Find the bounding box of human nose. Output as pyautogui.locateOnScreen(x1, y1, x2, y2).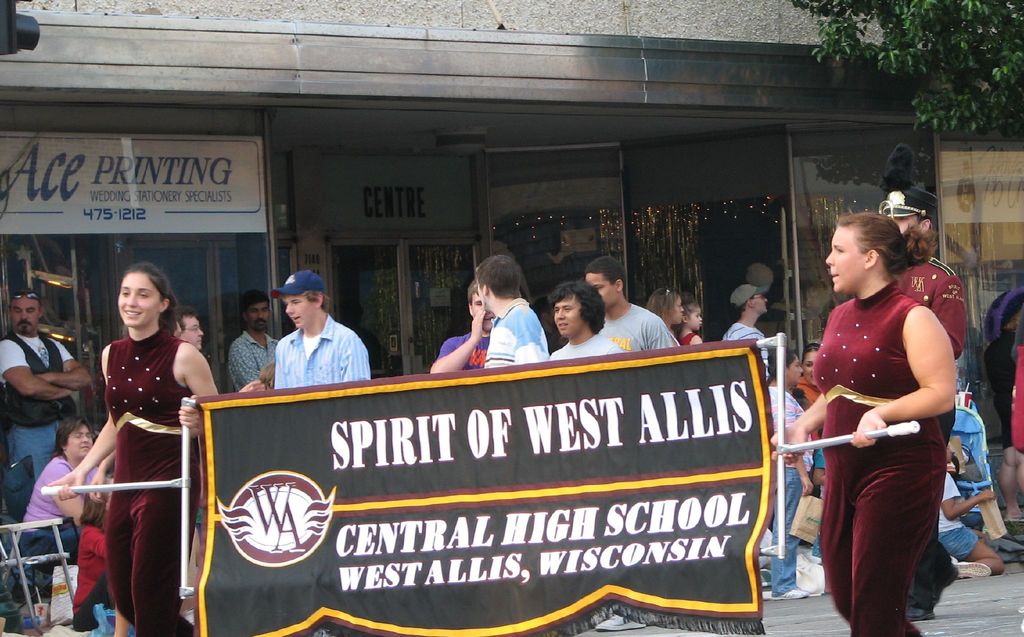
pyautogui.locateOnScreen(195, 327, 203, 336).
